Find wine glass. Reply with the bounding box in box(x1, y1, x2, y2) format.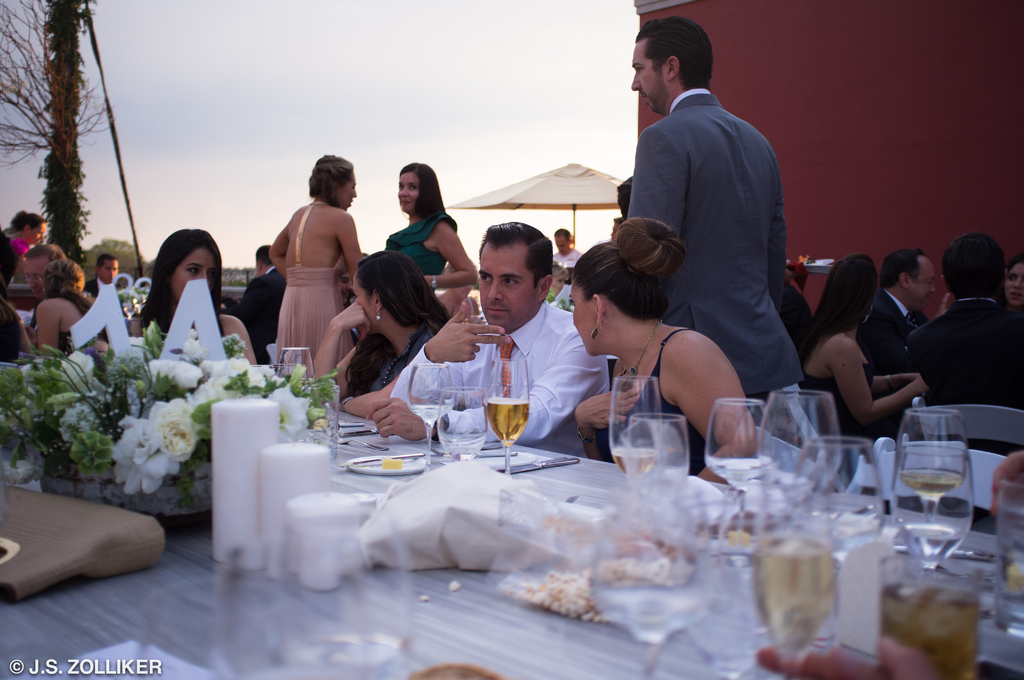
box(755, 389, 837, 509).
